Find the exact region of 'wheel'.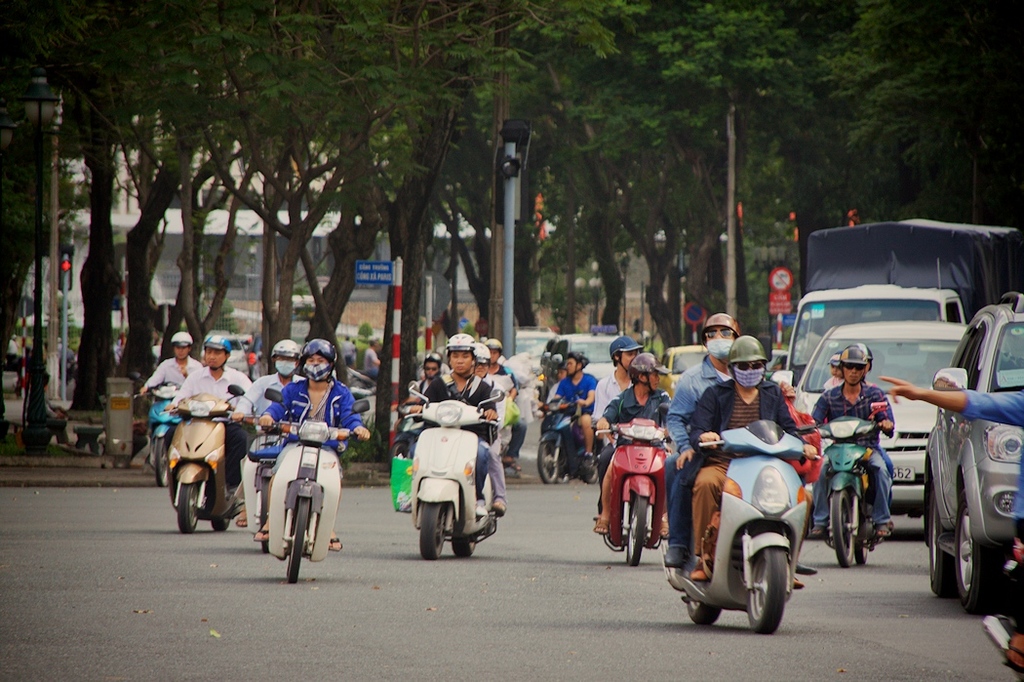
Exact region: (x1=450, y1=539, x2=477, y2=556).
